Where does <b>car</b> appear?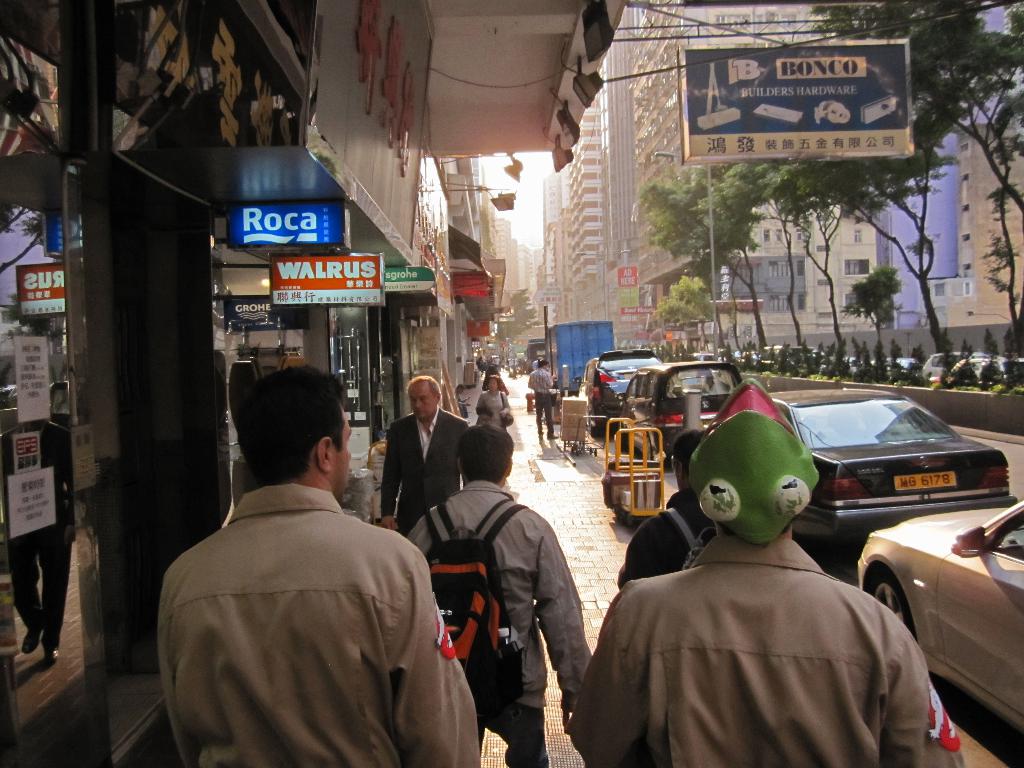
Appears at l=765, t=392, r=1000, b=552.
